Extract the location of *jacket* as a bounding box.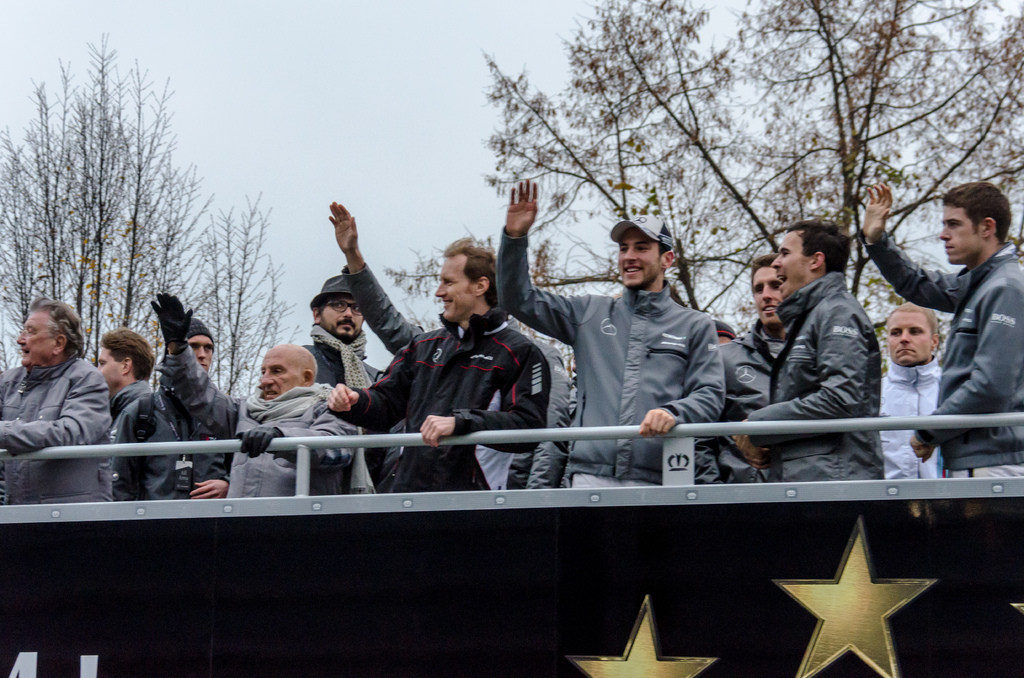
(157, 333, 362, 496).
